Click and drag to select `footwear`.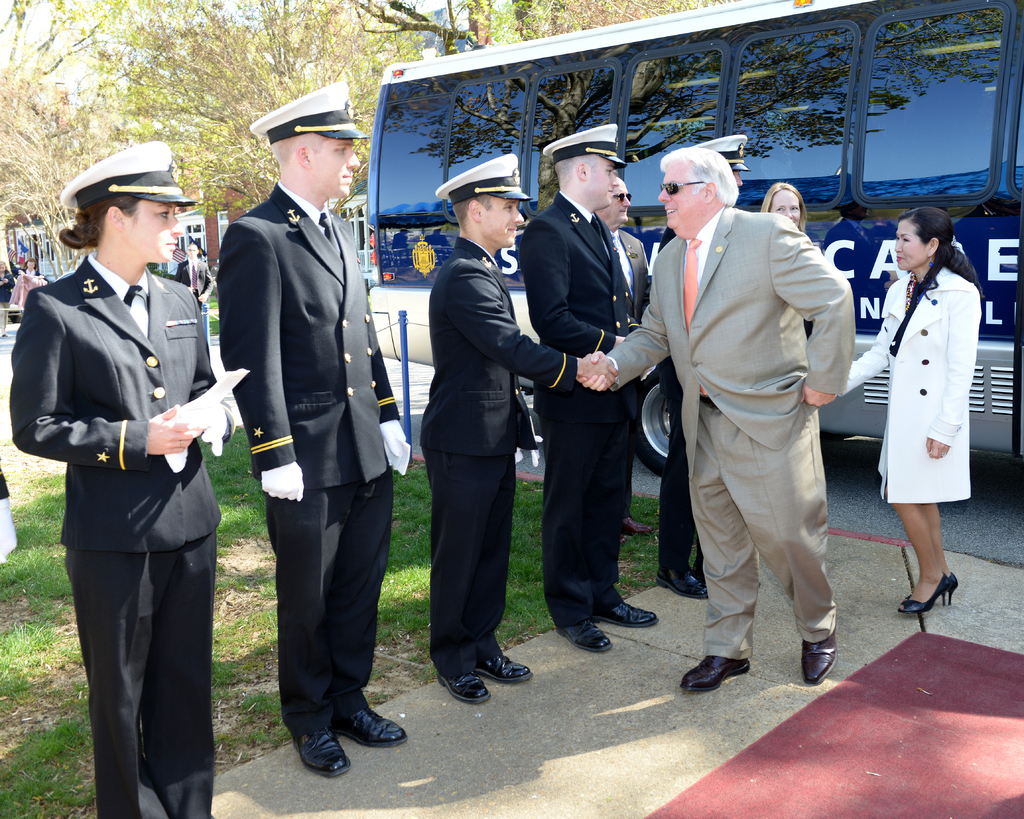
Selection: rect(559, 623, 616, 654).
